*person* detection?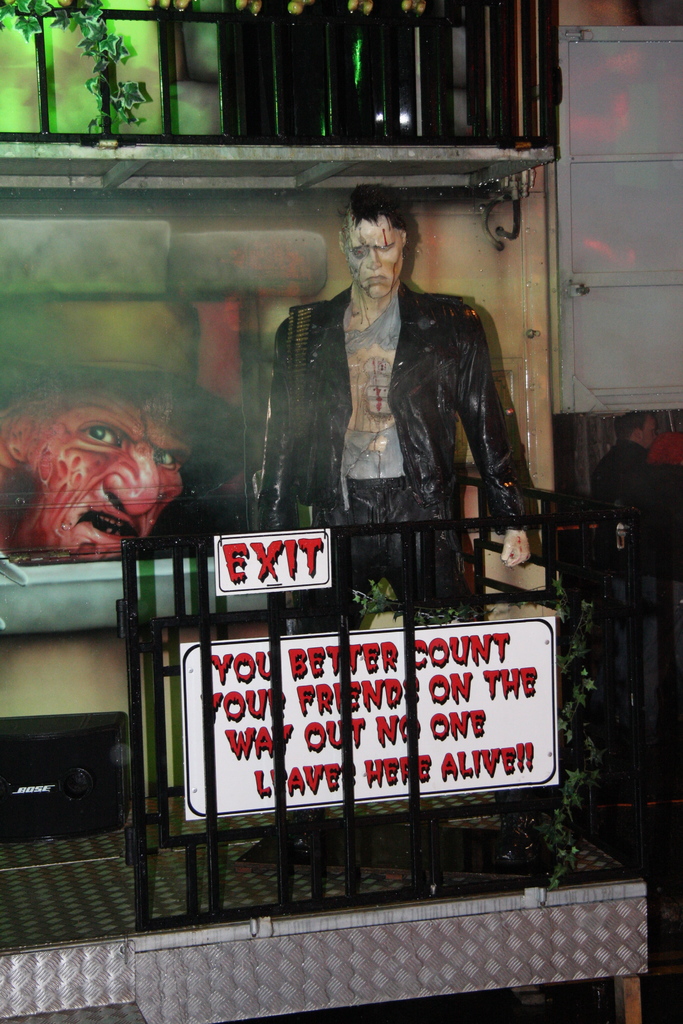
bbox(585, 413, 662, 576)
